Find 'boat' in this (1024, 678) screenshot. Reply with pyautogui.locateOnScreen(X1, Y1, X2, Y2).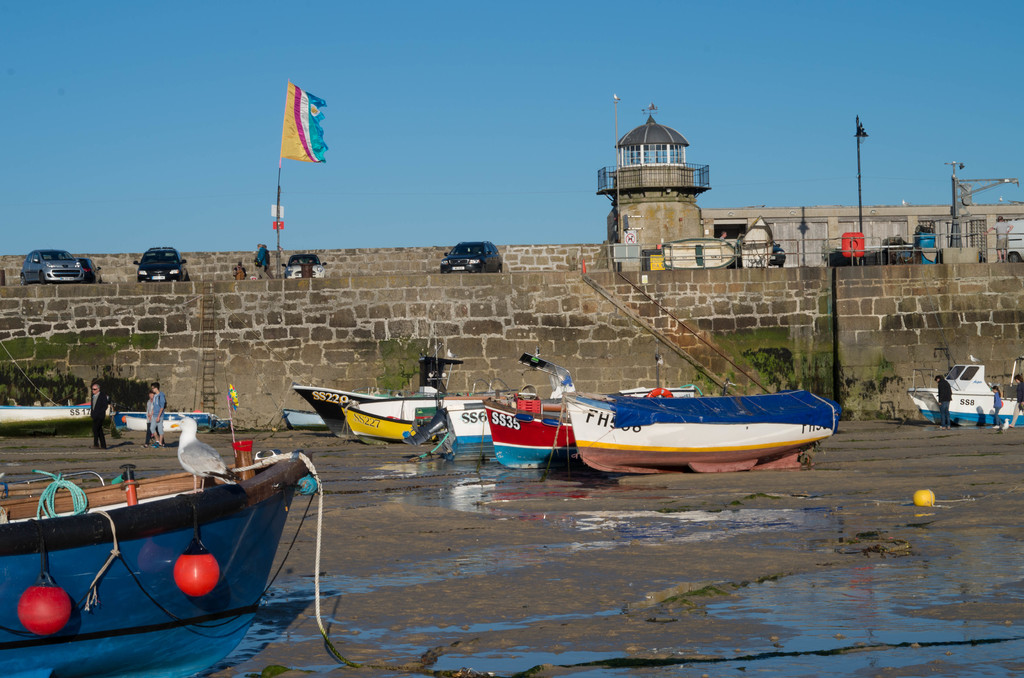
pyautogui.locateOnScreen(482, 398, 580, 467).
